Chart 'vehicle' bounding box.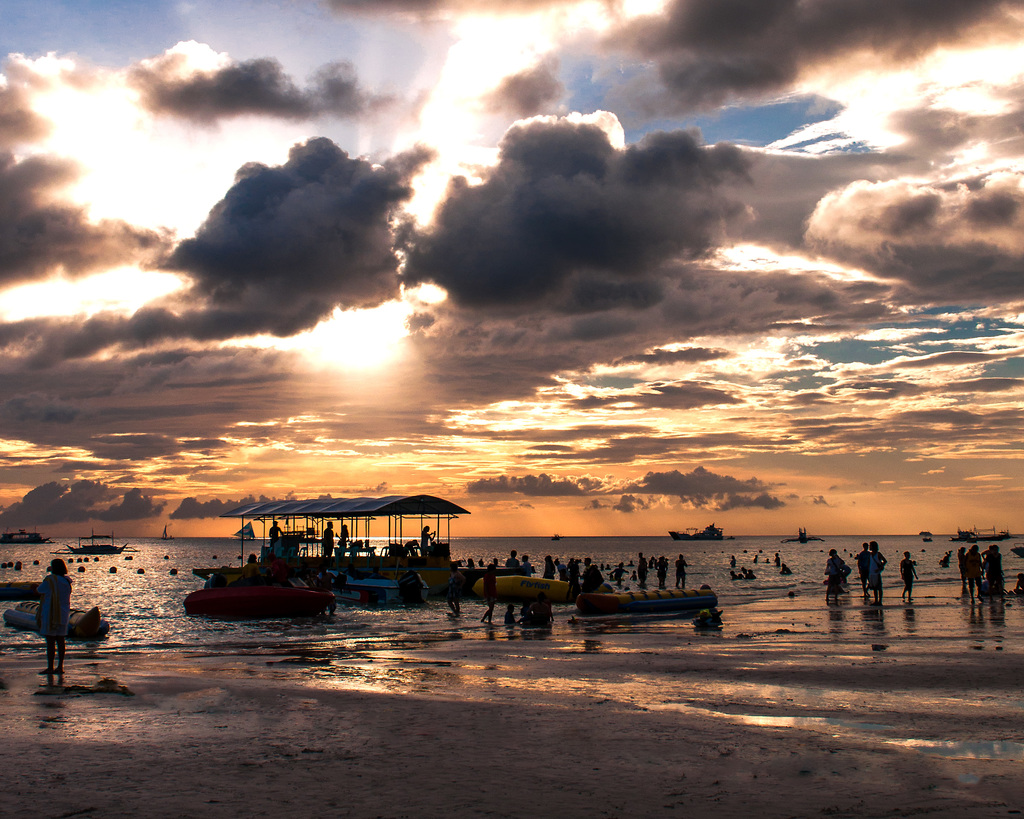
Charted: l=177, t=560, r=328, b=627.
